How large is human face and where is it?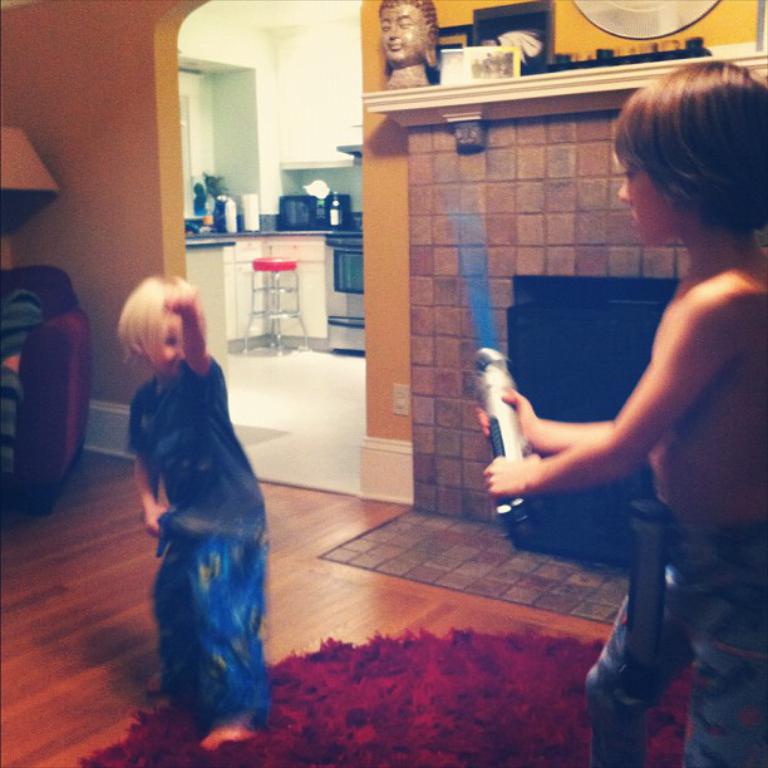
Bounding box: 379 9 429 69.
